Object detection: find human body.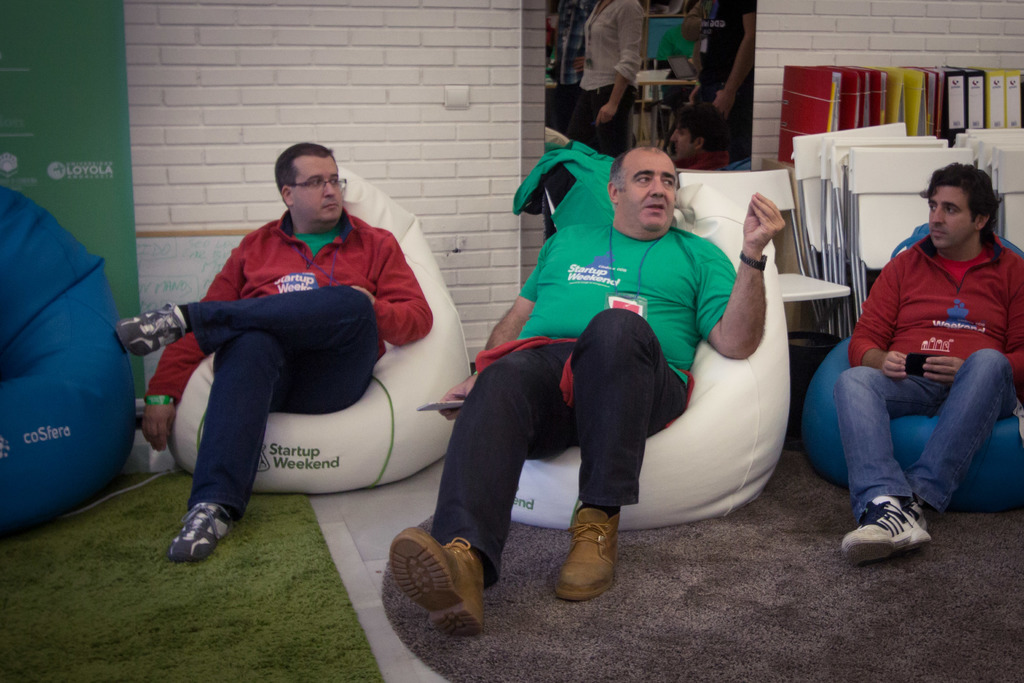
<bbox>564, 0, 643, 159</bbox>.
